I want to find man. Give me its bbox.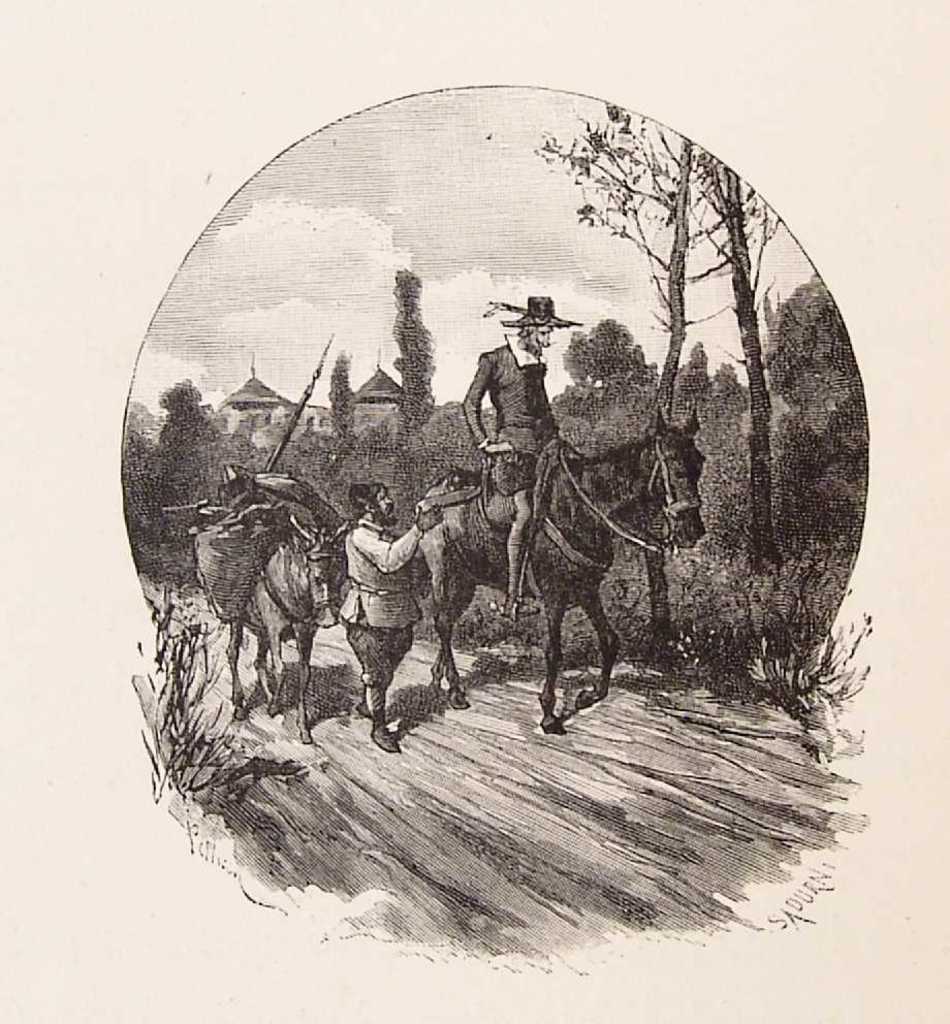
BBox(460, 292, 573, 616).
